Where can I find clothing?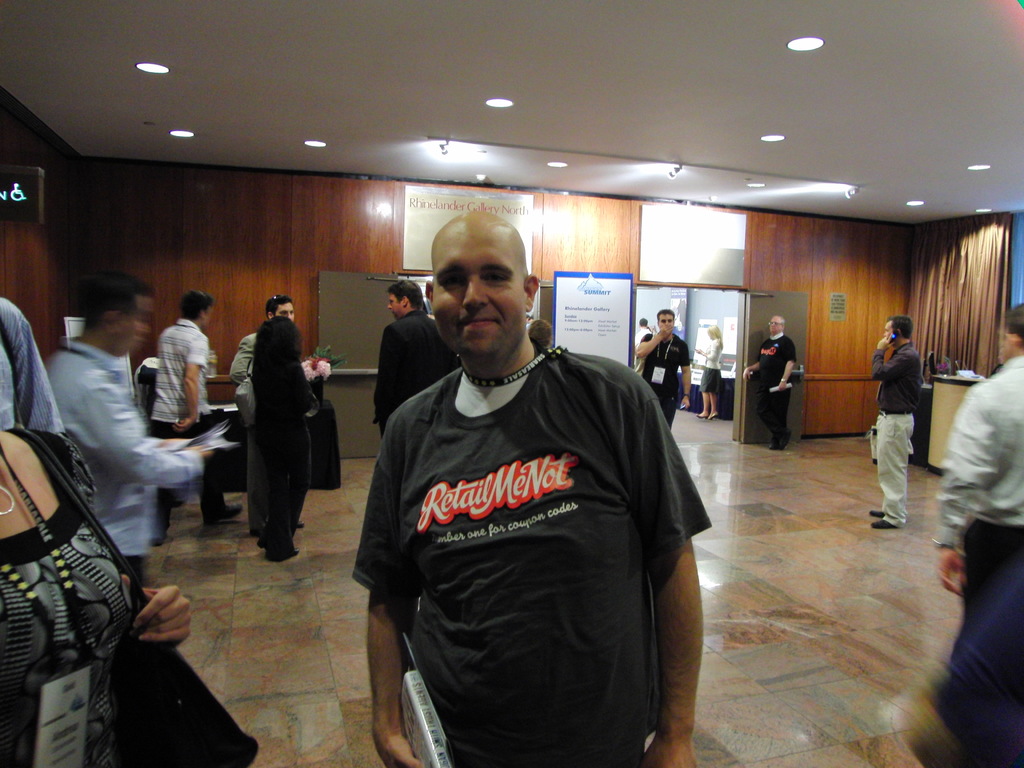
You can find it at {"x1": 0, "y1": 429, "x2": 136, "y2": 767}.
